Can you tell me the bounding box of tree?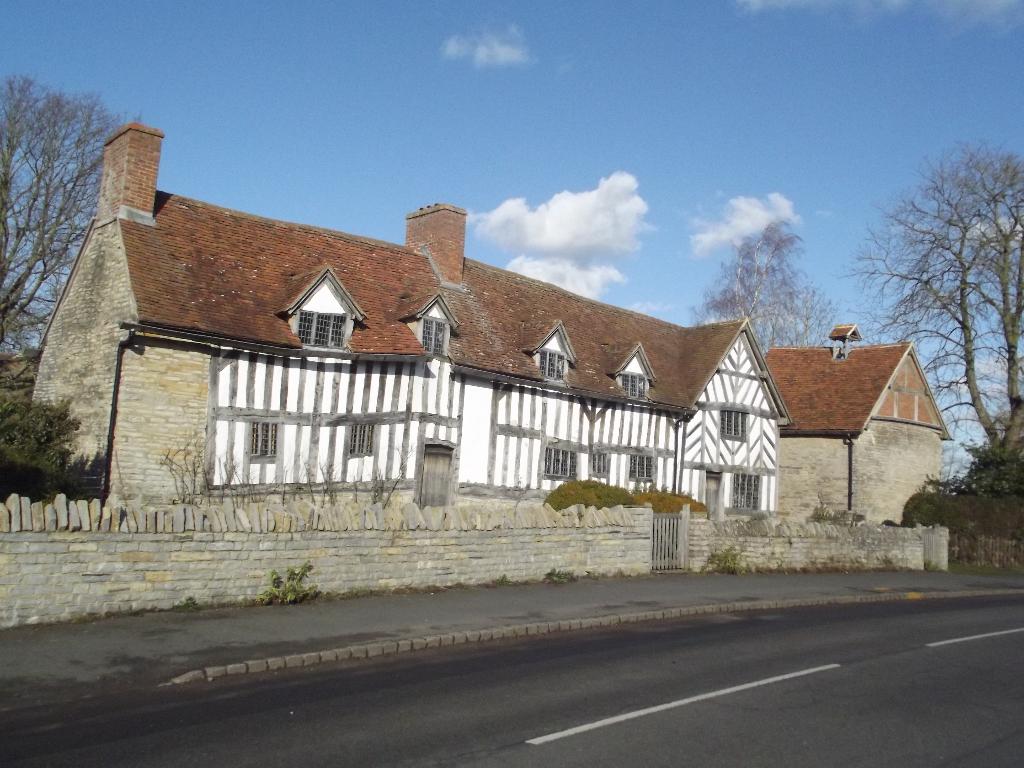
{"left": 0, "top": 76, "right": 149, "bottom": 506}.
